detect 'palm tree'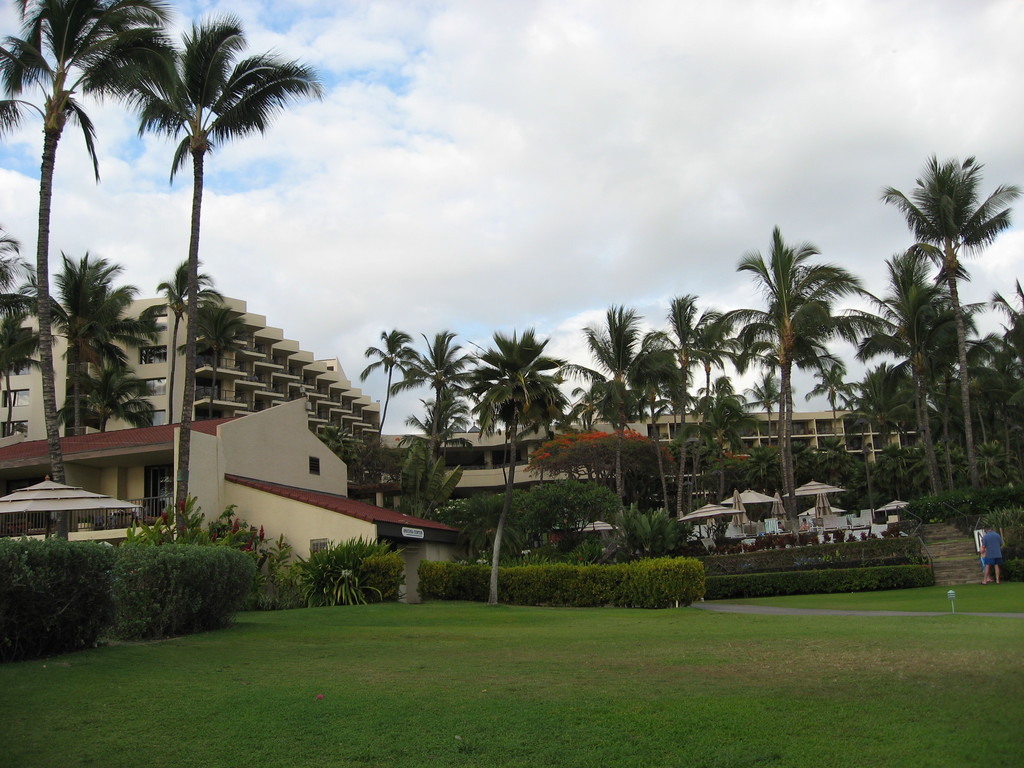
[left=634, top=339, right=707, bottom=500]
